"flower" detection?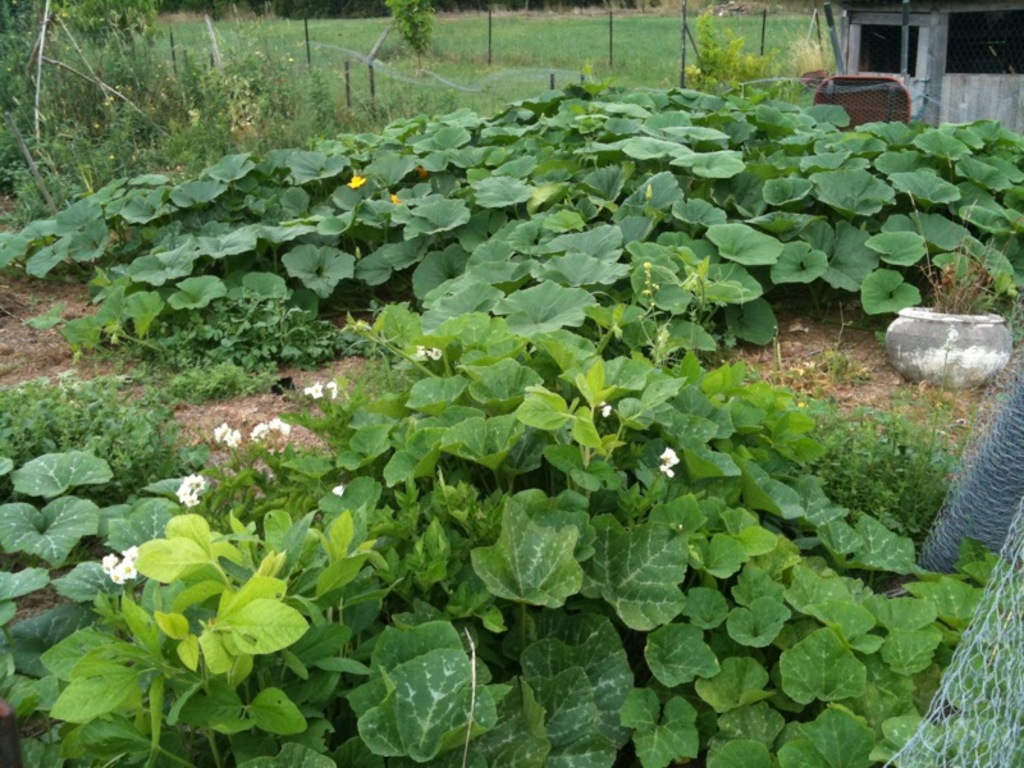
bbox=(655, 445, 675, 488)
